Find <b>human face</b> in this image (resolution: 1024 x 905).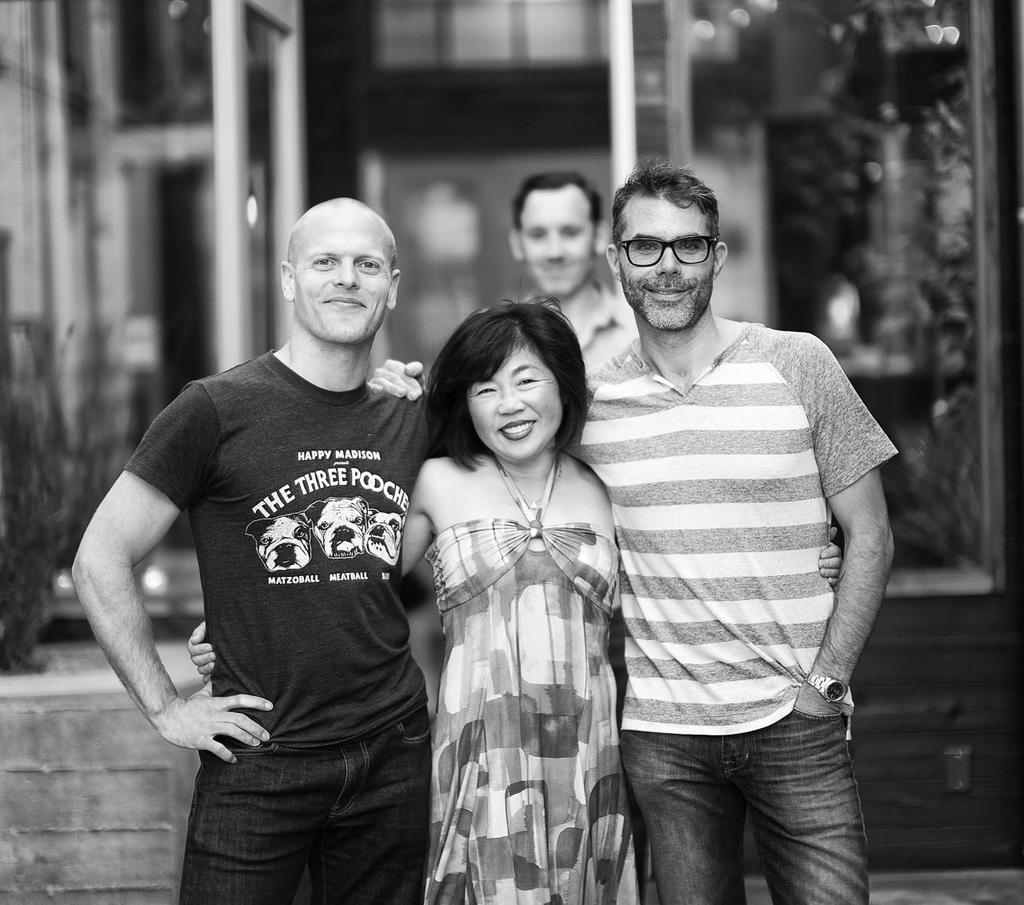
<box>618,198,720,334</box>.
